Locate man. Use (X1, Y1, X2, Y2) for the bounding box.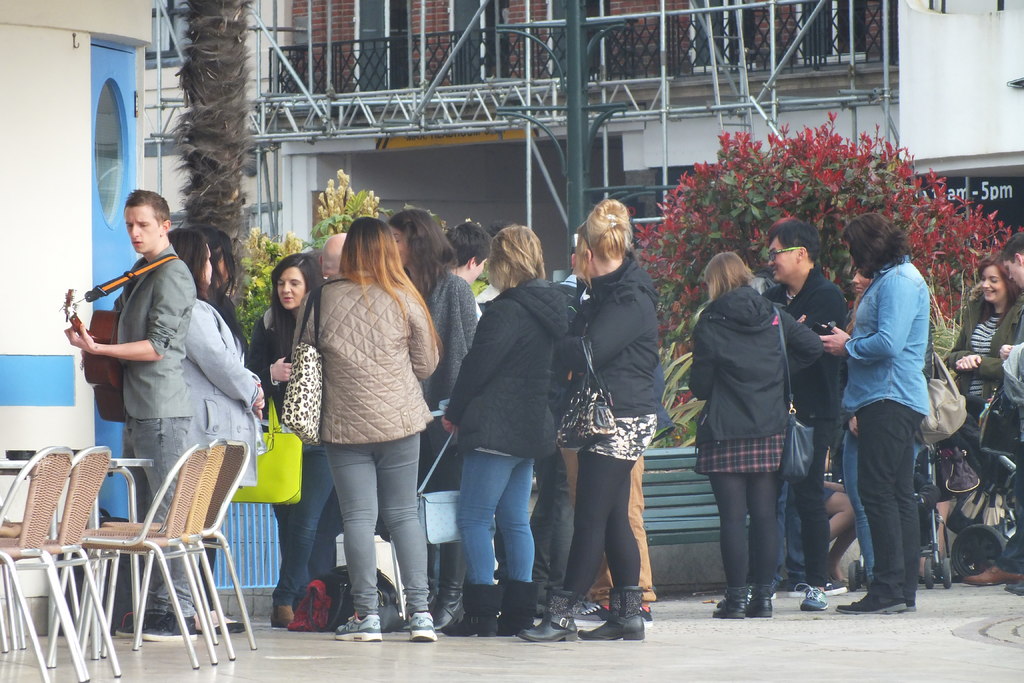
(963, 234, 1023, 591).
